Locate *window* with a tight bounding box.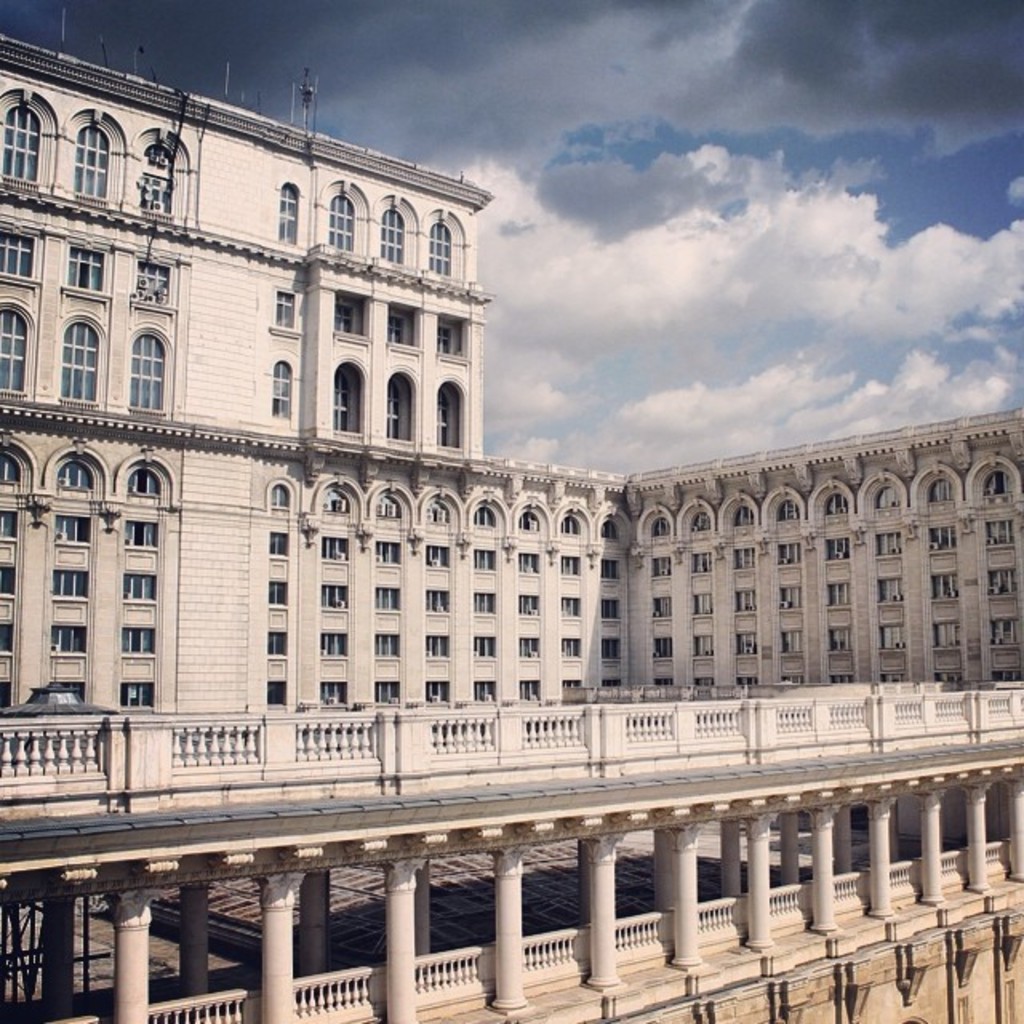
select_region(325, 536, 344, 558).
